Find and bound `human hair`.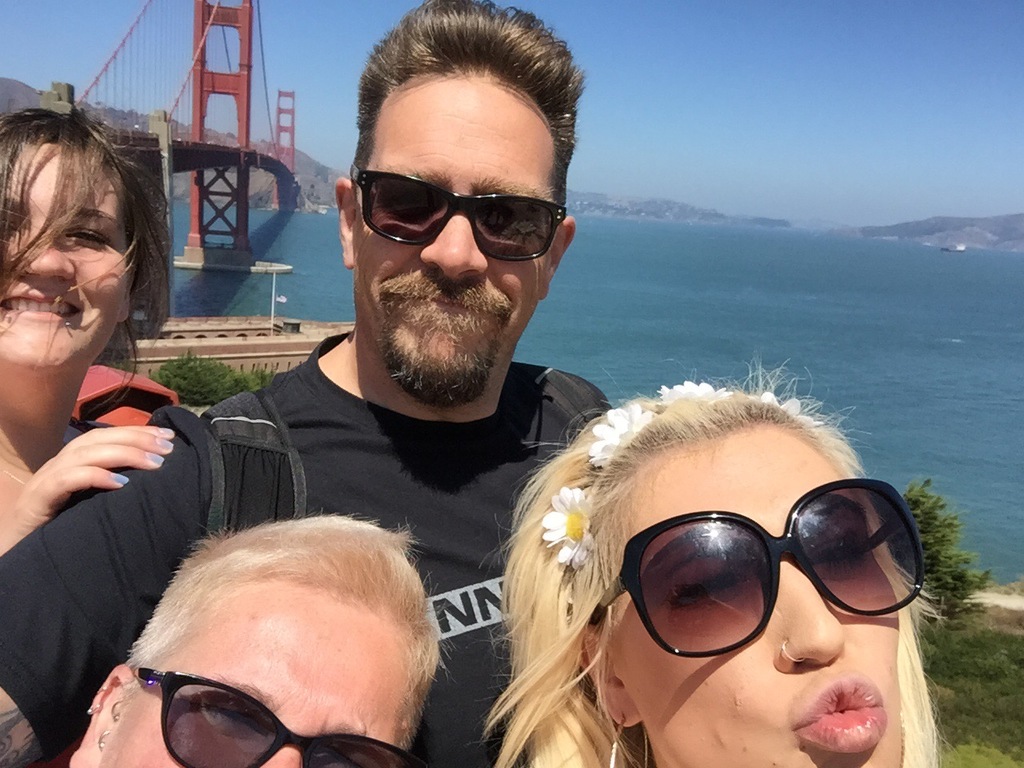
Bound: box(463, 354, 945, 767).
